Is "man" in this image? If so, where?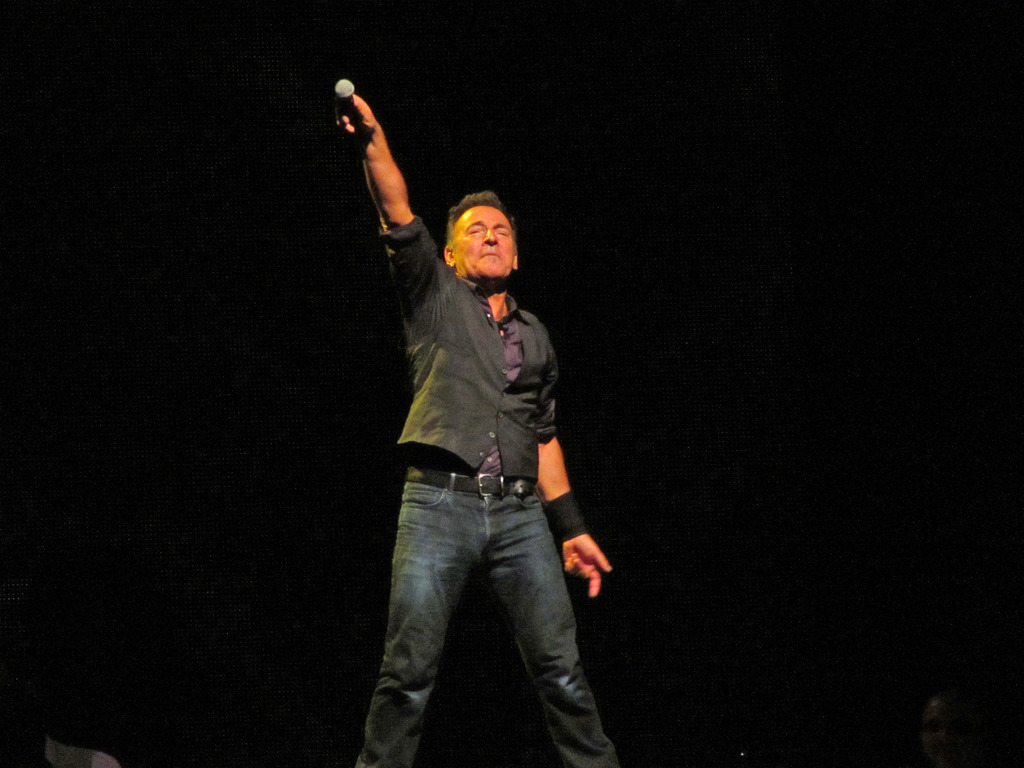
Yes, at bbox=[332, 94, 625, 767].
